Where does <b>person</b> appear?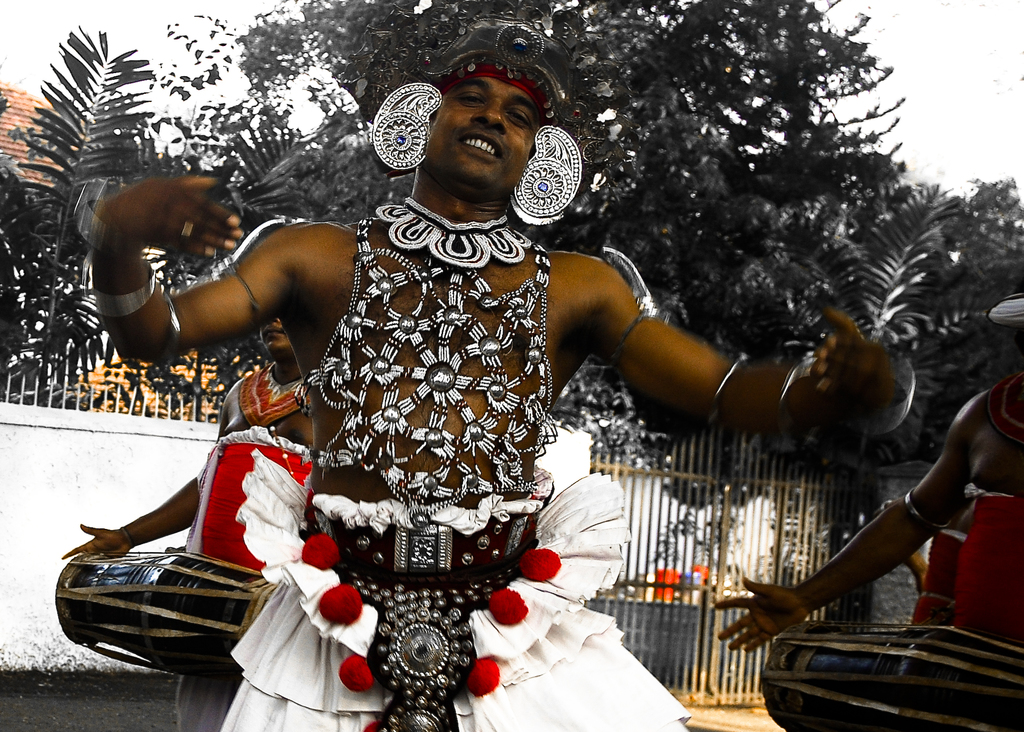
Appears at [left=61, top=312, right=316, bottom=731].
